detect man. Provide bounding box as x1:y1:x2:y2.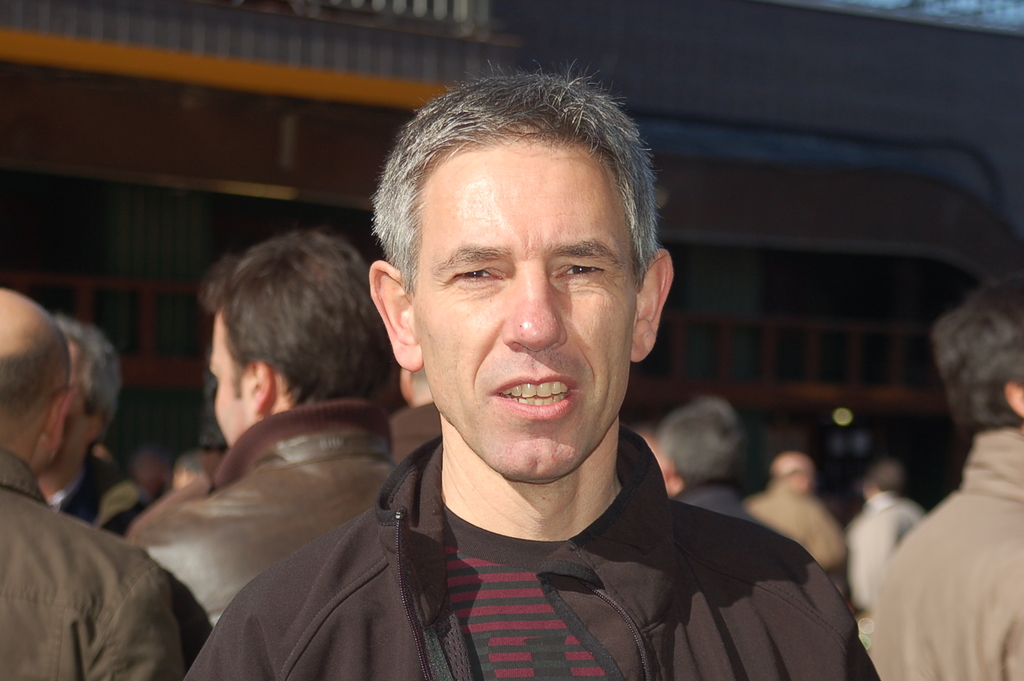
114:227:406:674.
